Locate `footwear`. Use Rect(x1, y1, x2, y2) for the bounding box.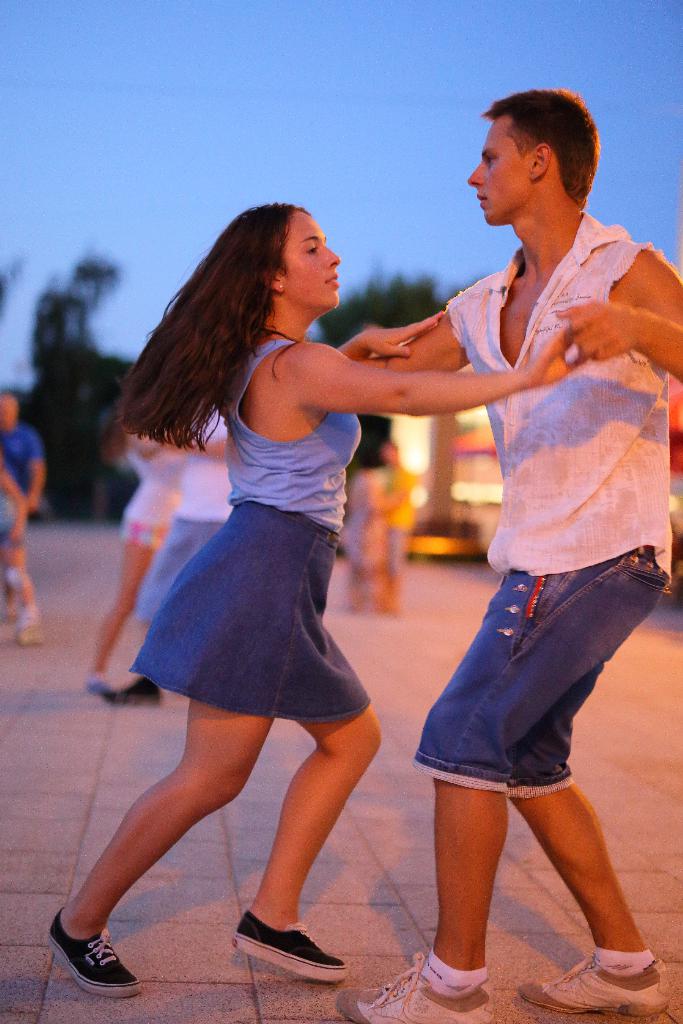
Rect(110, 676, 163, 706).
